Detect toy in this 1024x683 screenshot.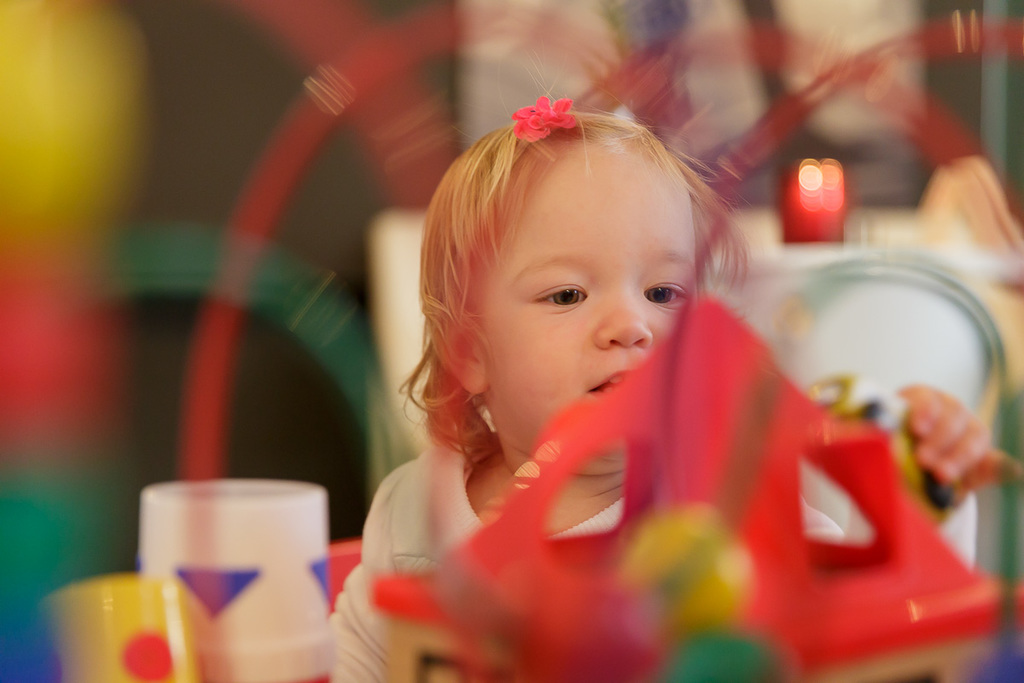
Detection: (323, 534, 366, 615).
